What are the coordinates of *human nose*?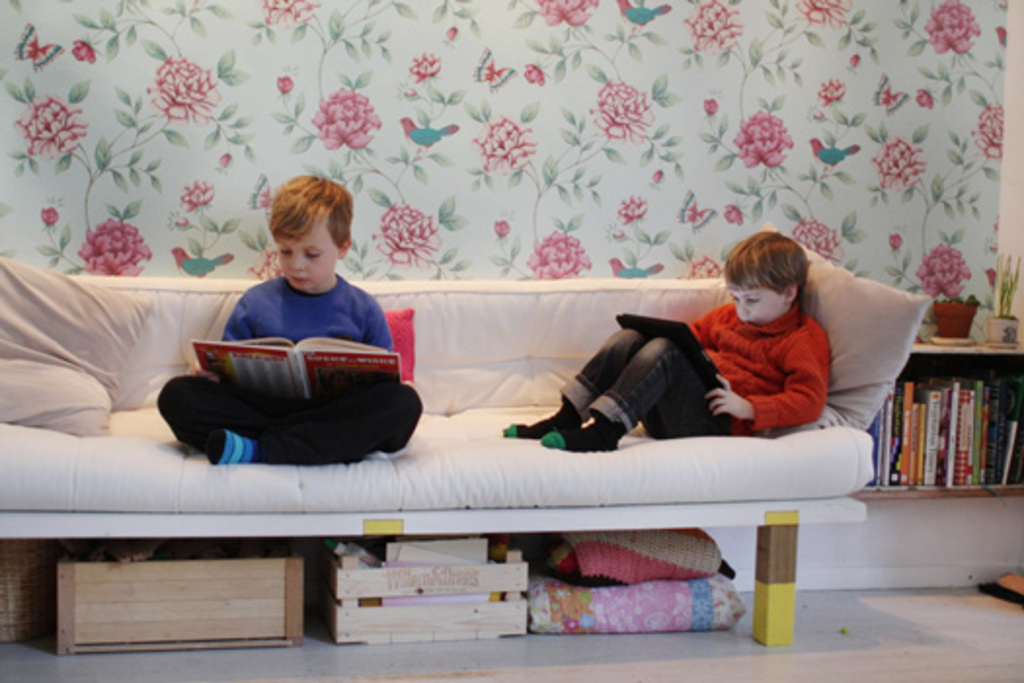
735:301:747:312.
